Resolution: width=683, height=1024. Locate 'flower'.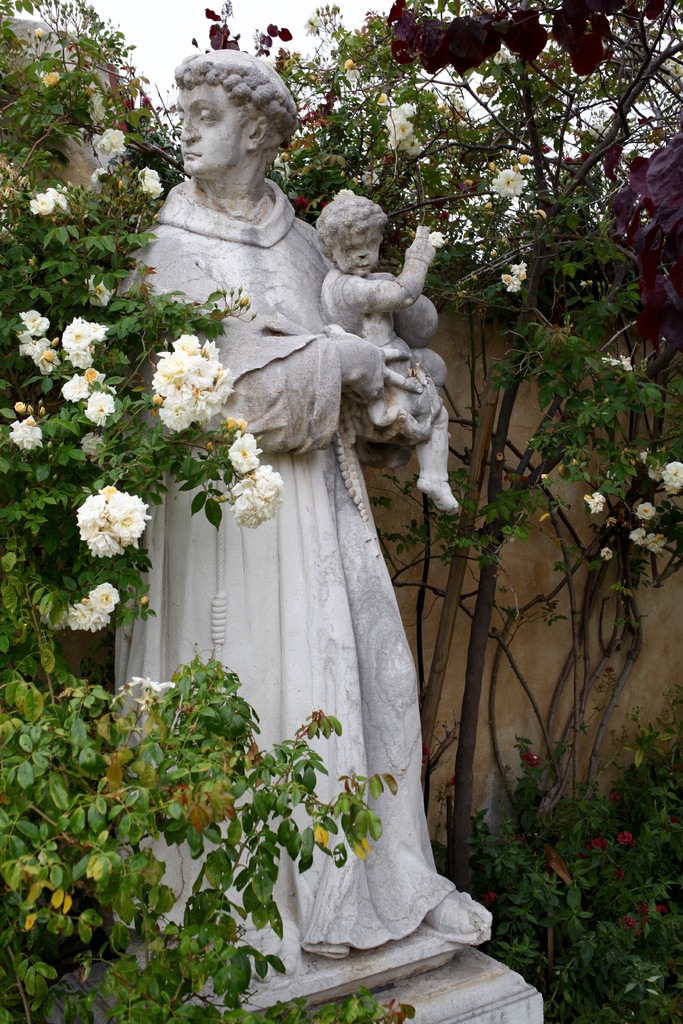
bbox(5, 412, 53, 452).
